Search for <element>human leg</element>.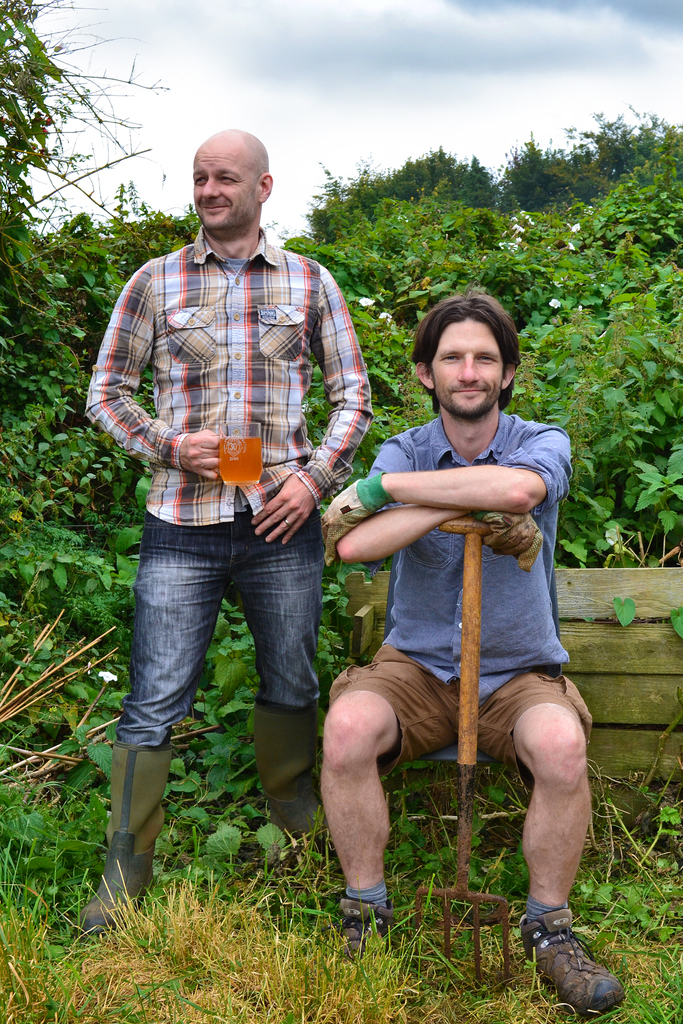
Found at {"left": 76, "top": 521, "right": 217, "bottom": 930}.
